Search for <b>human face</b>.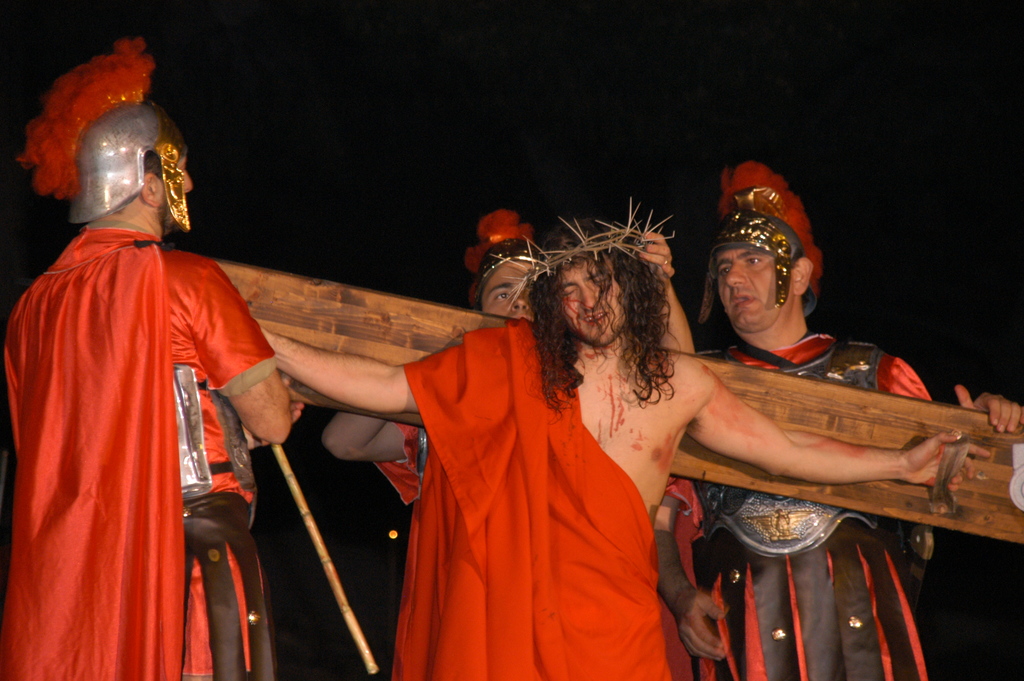
Found at <box>481,260,530,320</box>.
